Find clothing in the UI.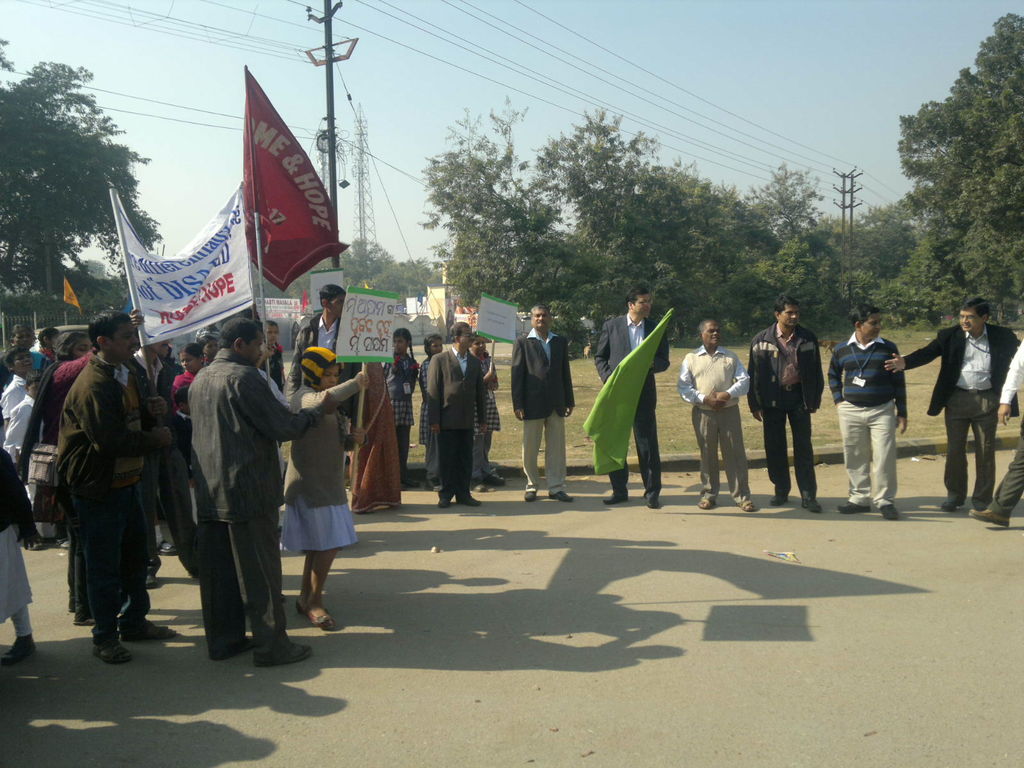
UI element at x1=417, y1=357, x2=434, y2=468.
